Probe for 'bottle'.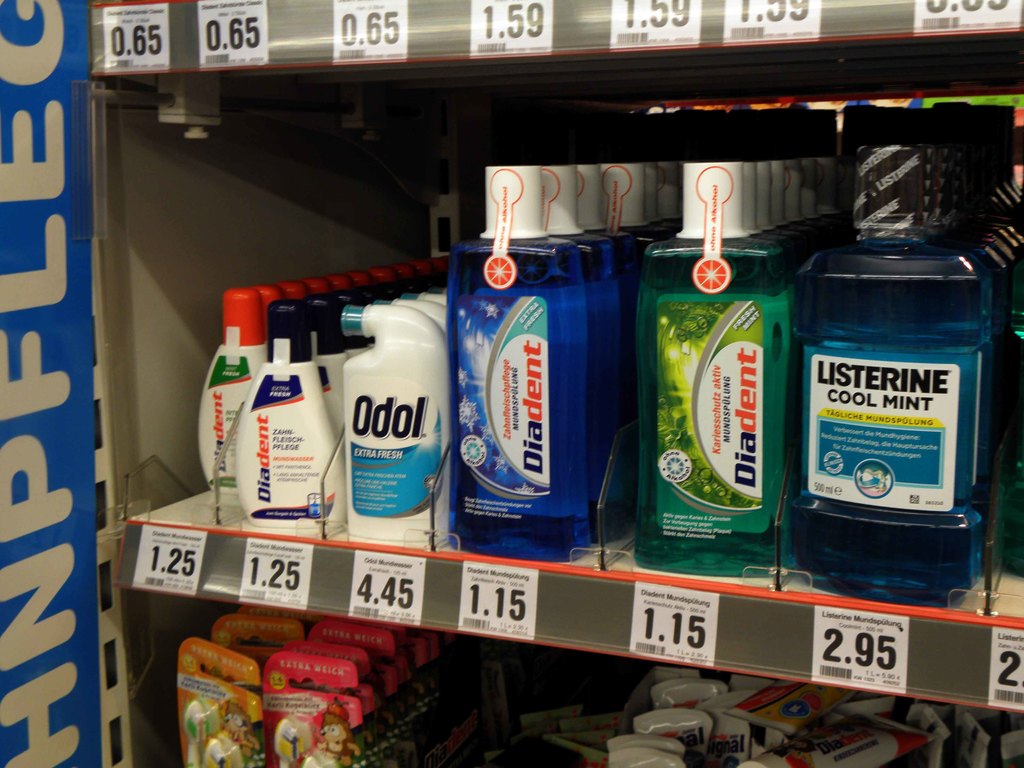
Probe result: [left=337, top=306, right=450, bottom=547].
